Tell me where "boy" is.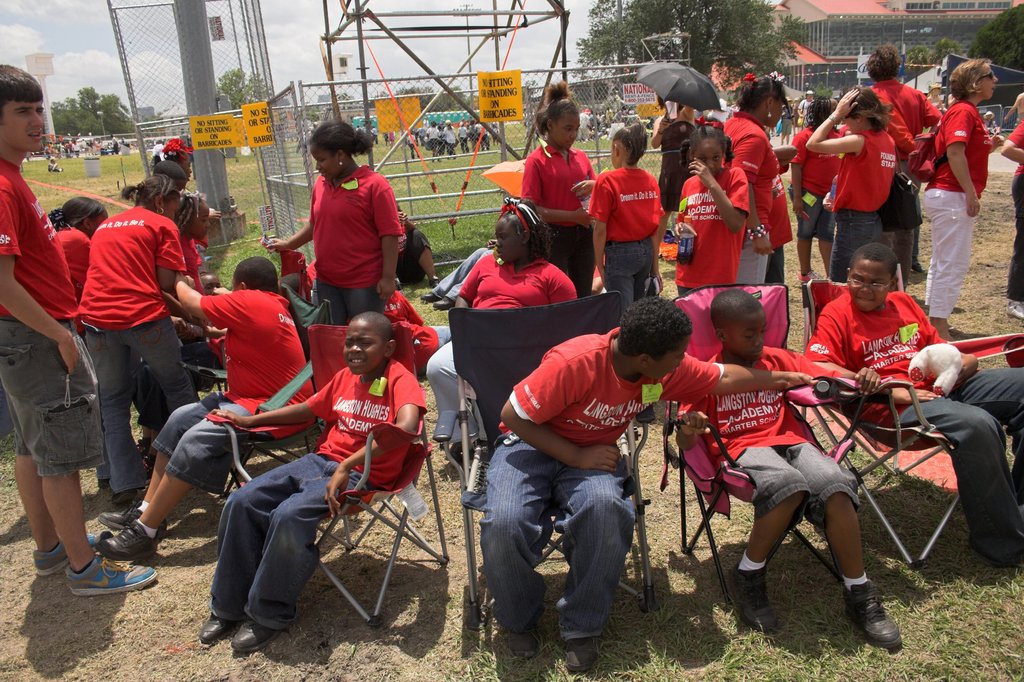
"boy" is at 175,269,230,364.
